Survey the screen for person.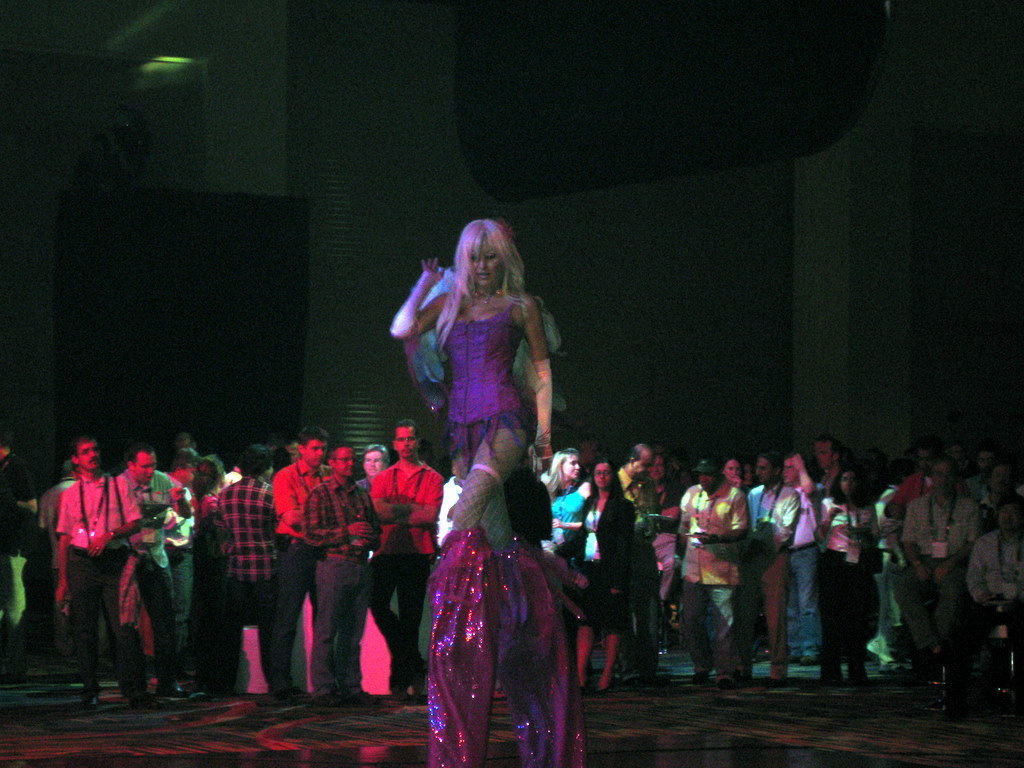
Survey found: 674 458 741 677.
